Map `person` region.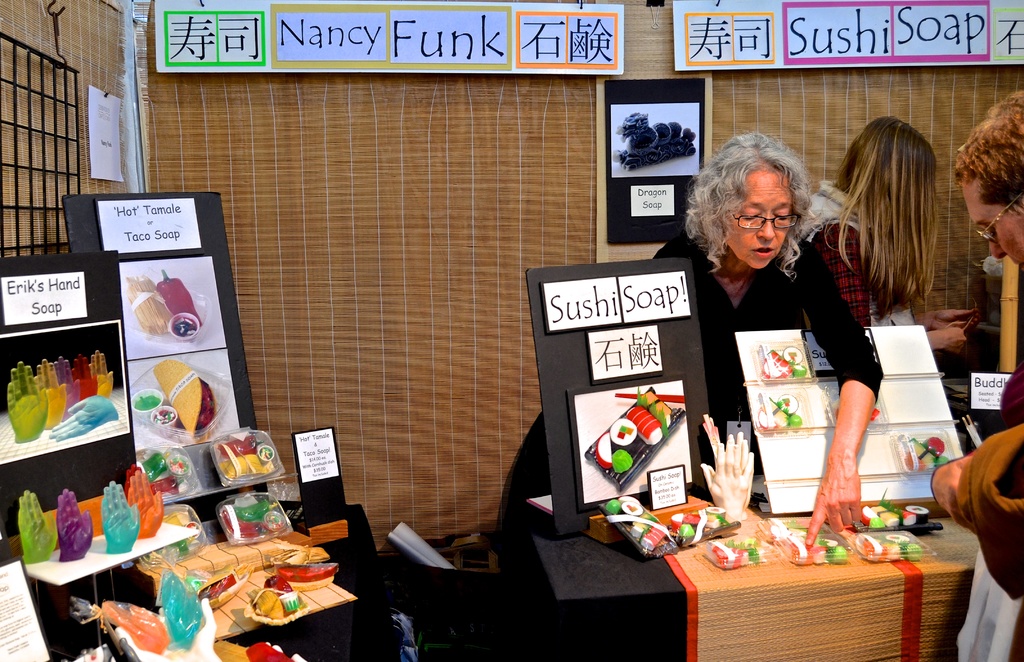
Mapped to box(929, 90, 1023, 661).
